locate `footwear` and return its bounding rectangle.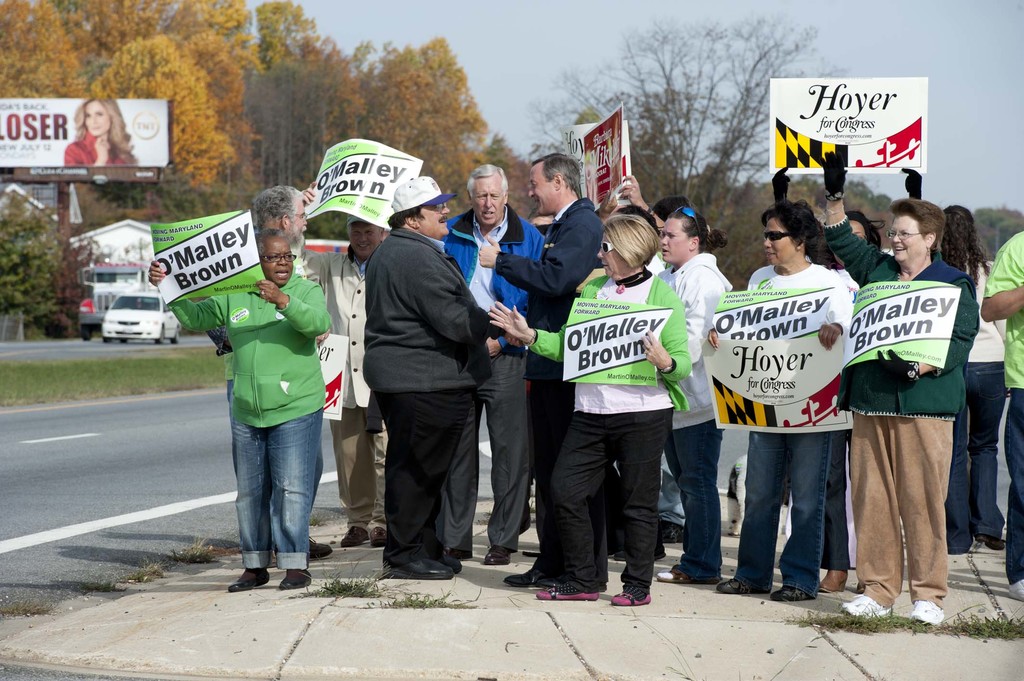
BBox(910, 600, 945, 625).
